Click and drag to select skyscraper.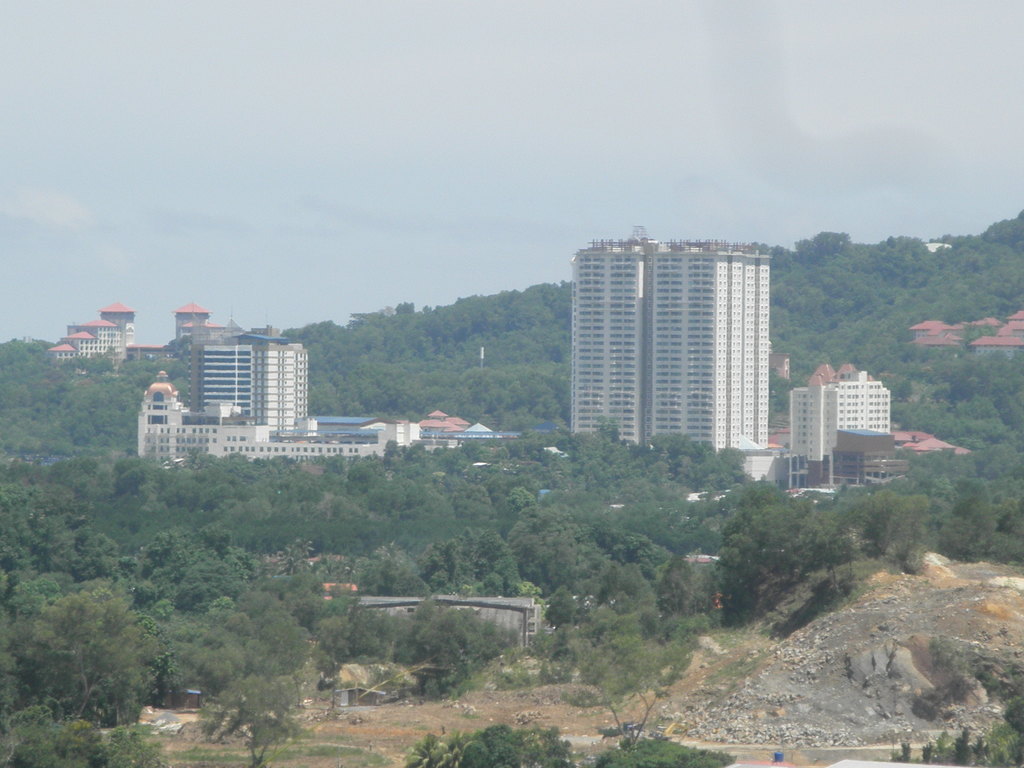
Selection: l=246, t=340, r=307, b=428.
